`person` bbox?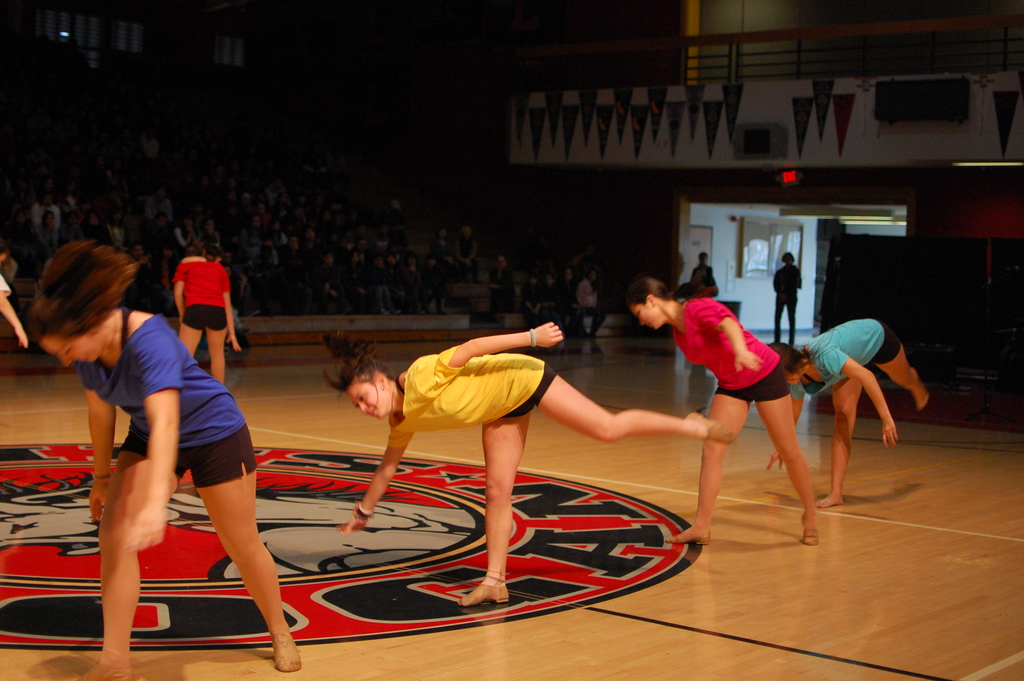
{"x1": 763, "y1": 315, "x2": 931, "y2": 513}
